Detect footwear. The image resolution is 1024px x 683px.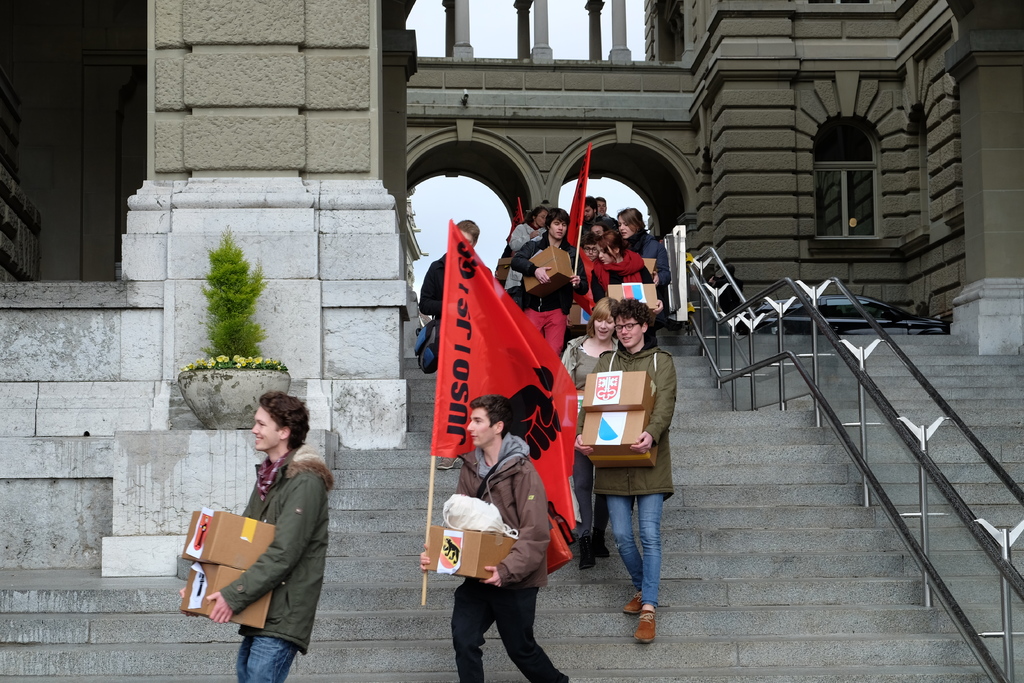
pyautogui.locateOnScreen(576, 527, 594, 571).
